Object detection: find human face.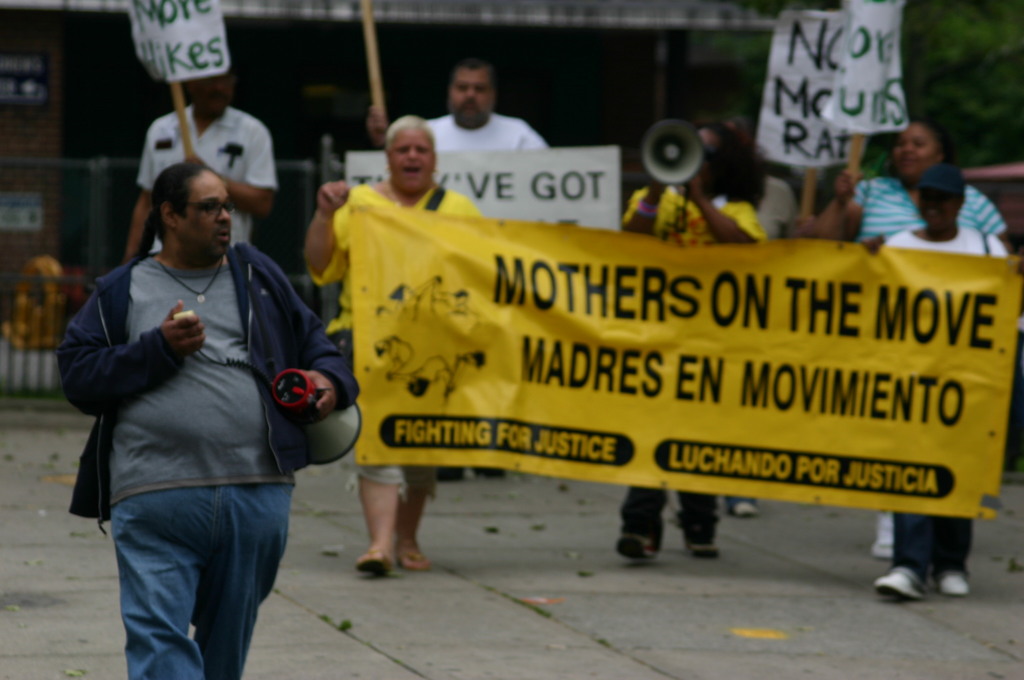
(x1=388, y1=130, x2=435, y2=190).
